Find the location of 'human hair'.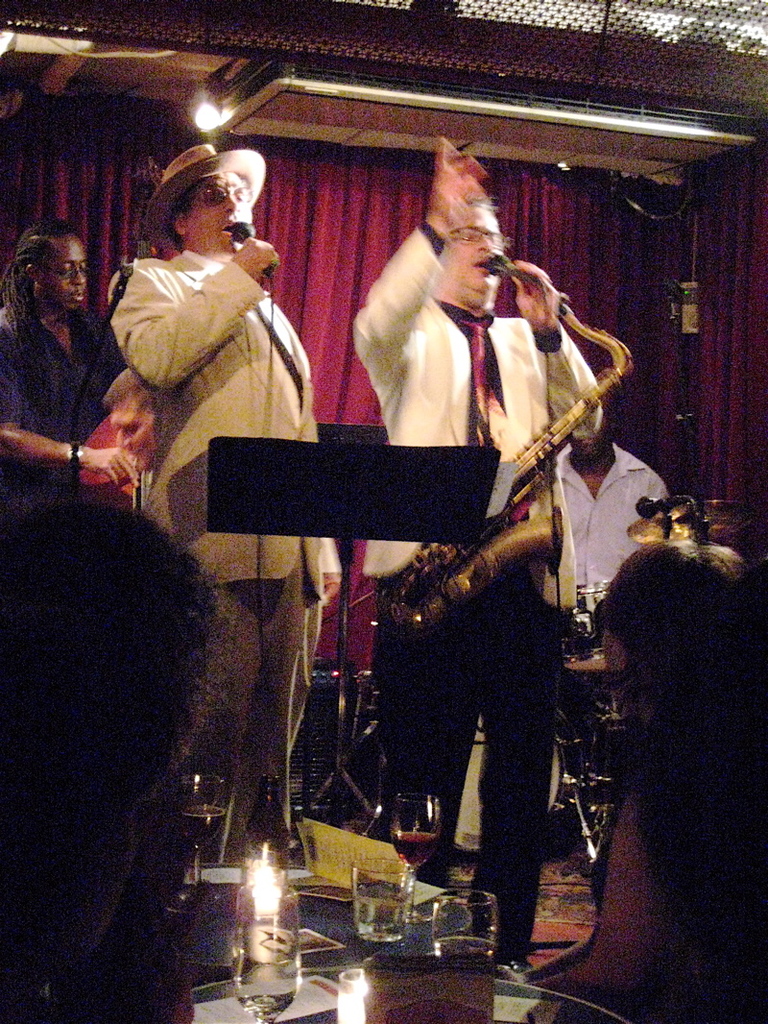
Location: pyautogui.locateOnScreen(0, 487, 230, 932).
